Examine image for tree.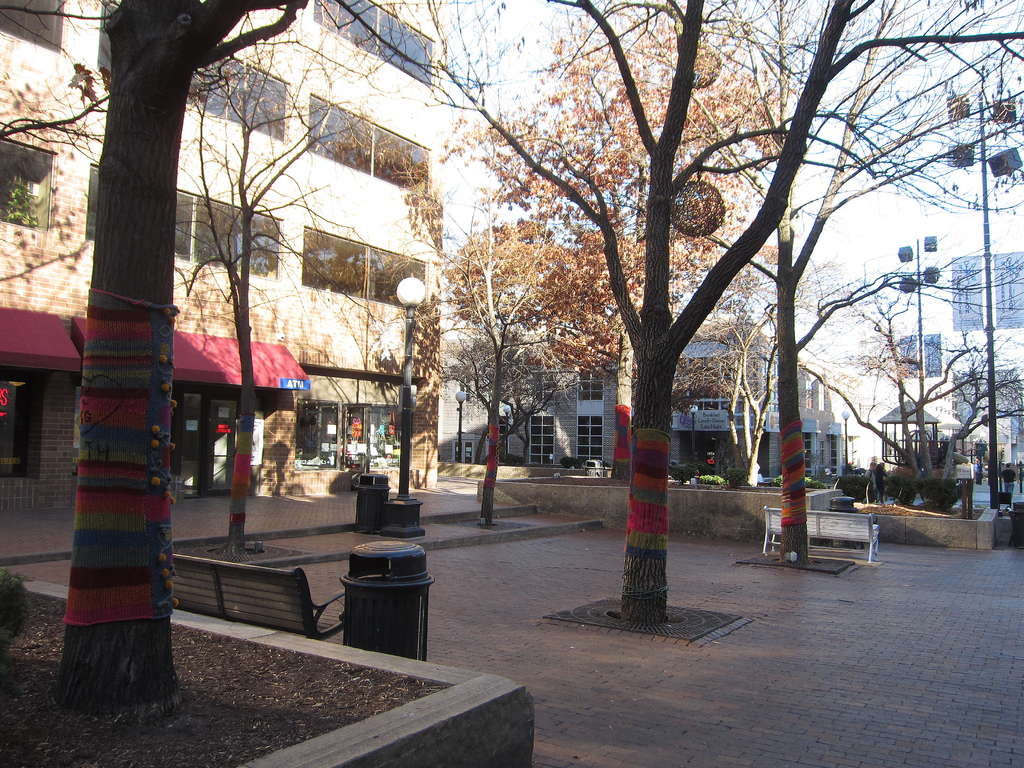
Examination result: select_region(773, 258, 1022, 506).
